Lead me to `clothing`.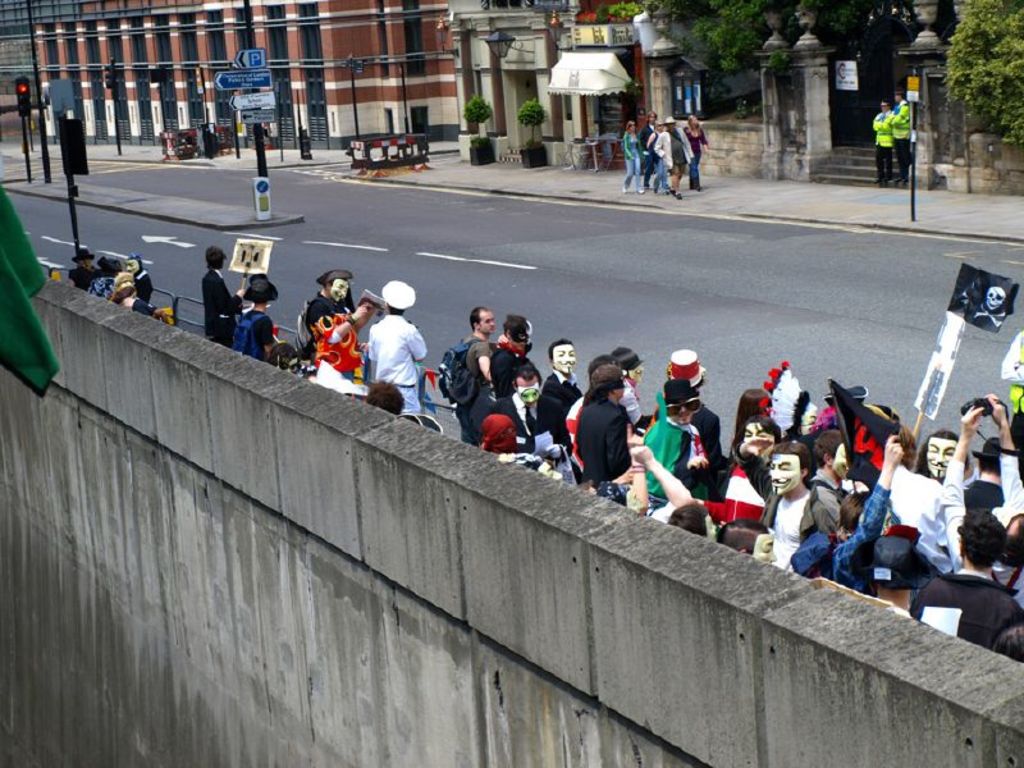
Lead to pyautogui.locateOnScreen(908, 568, 1023, 648).
